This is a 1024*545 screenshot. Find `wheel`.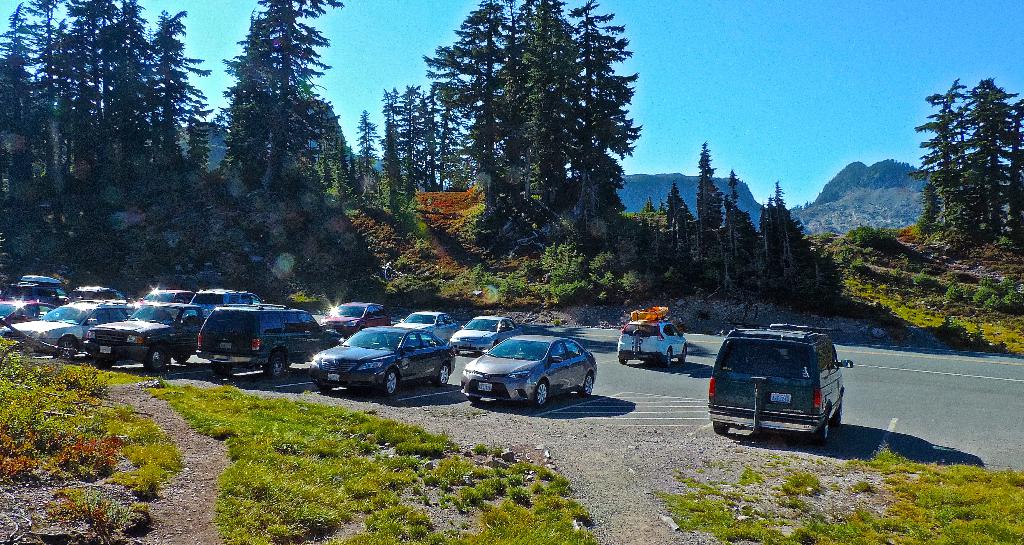
Bounding box: BBox(385, 370, 397, 395).
